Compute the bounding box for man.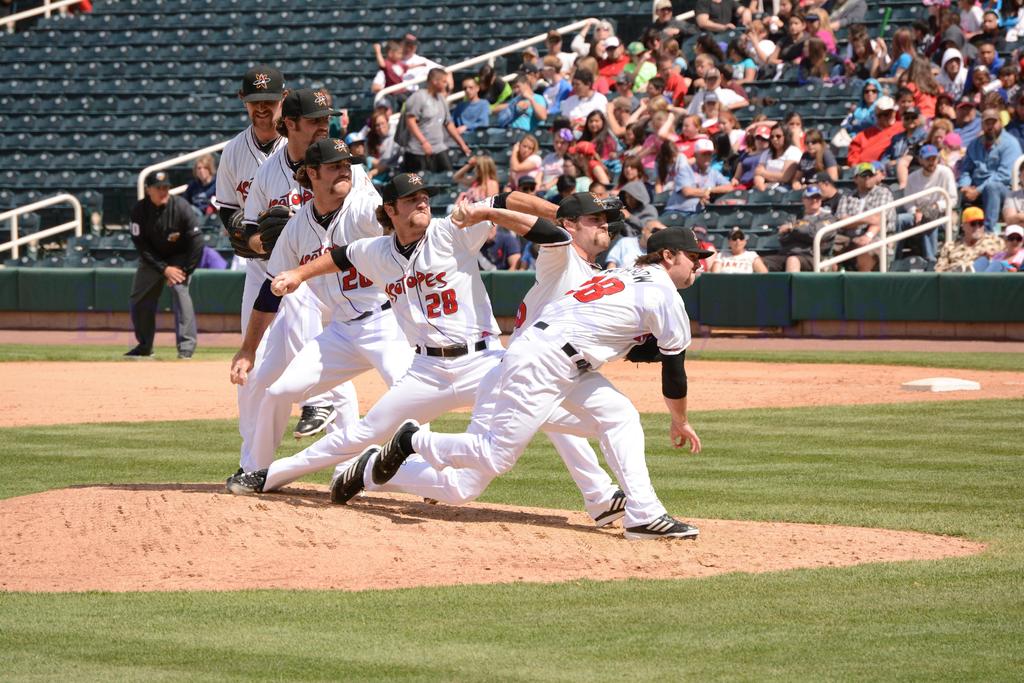
left=114, top=149, right=213, bottom=361.
